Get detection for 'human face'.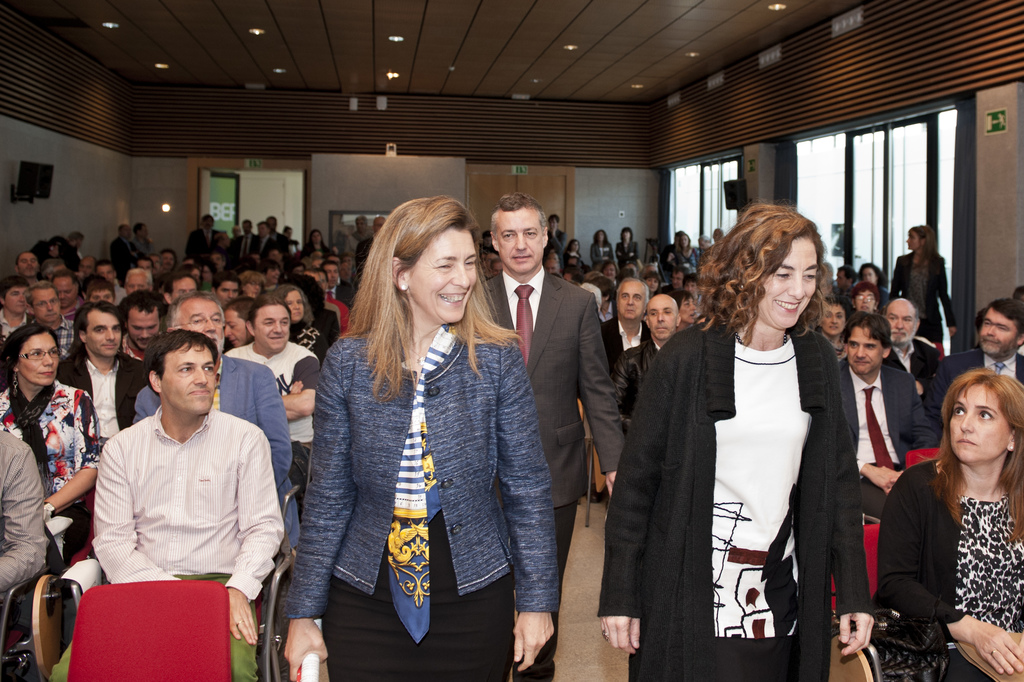
Detection: (x1=374, y1=218, x2=386, y2=232).
